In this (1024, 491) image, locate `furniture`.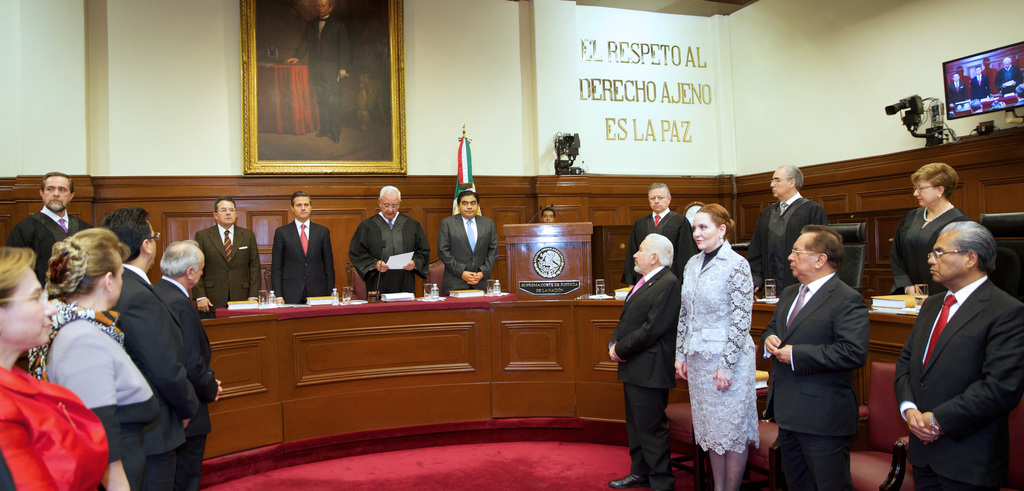
Bounding box: box(850, 361, 917, 490).
